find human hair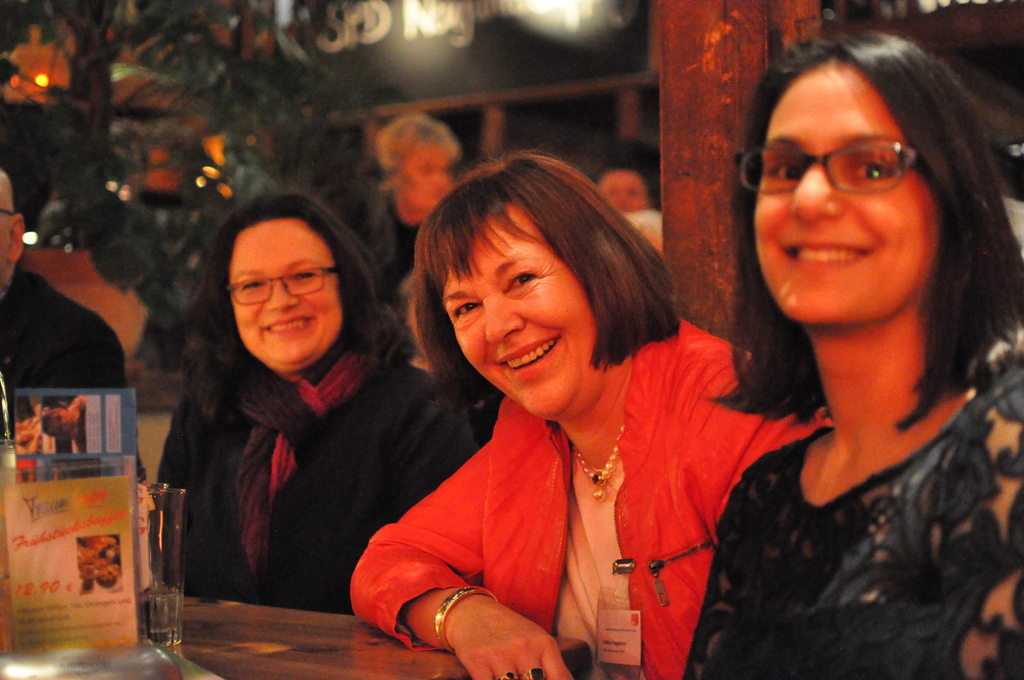
(181, 193, 409, 421)
